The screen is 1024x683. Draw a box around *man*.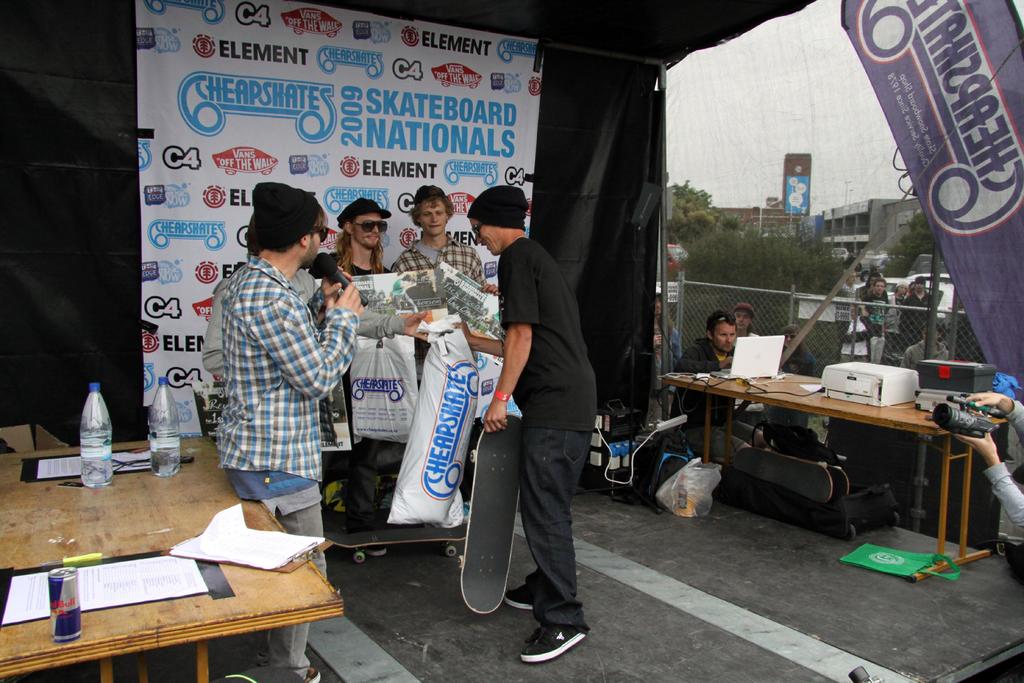
{"x1": 778, "y1": 324, "x2": 817, "y2": 381}.
